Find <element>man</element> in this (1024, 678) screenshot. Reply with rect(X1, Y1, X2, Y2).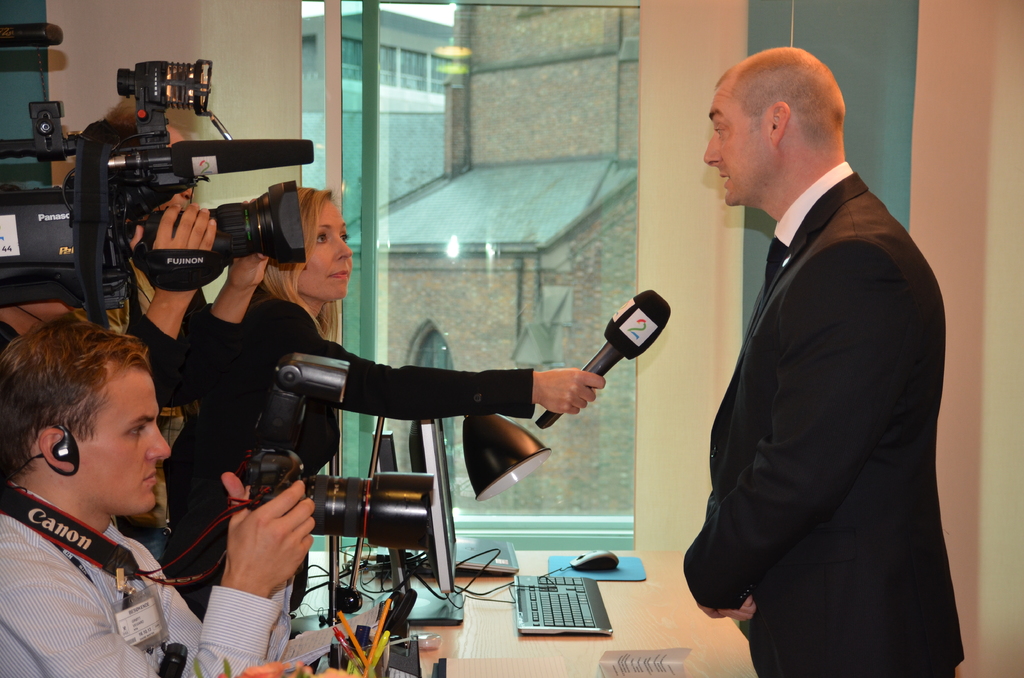
rect(0, 312, 314, 677).
